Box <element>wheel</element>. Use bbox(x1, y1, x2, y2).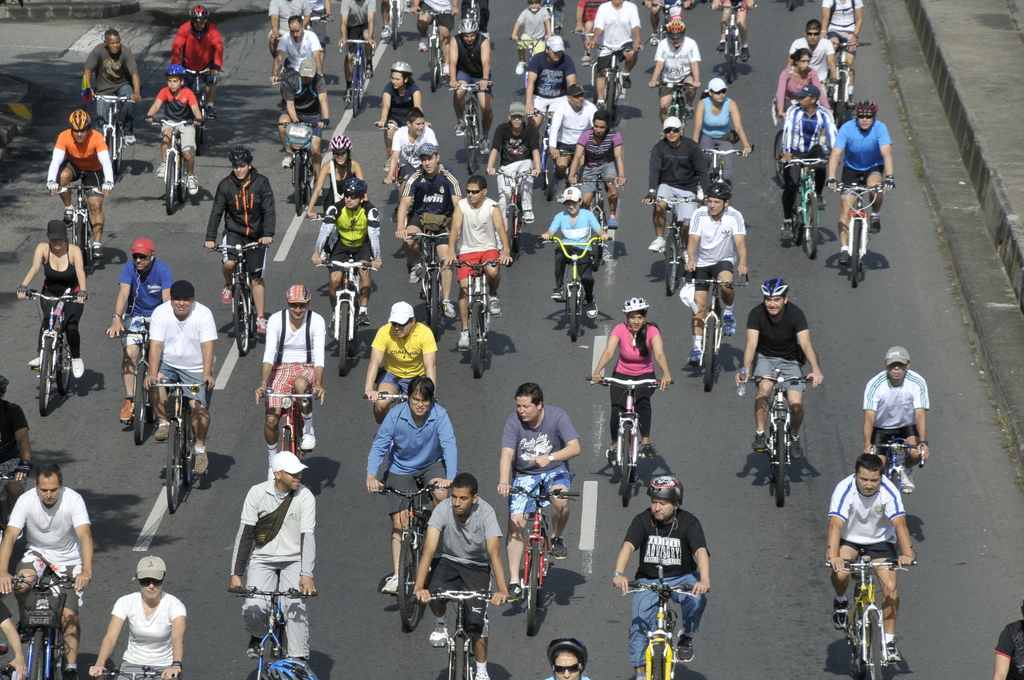
bbox(36, 336, 54, 412).
